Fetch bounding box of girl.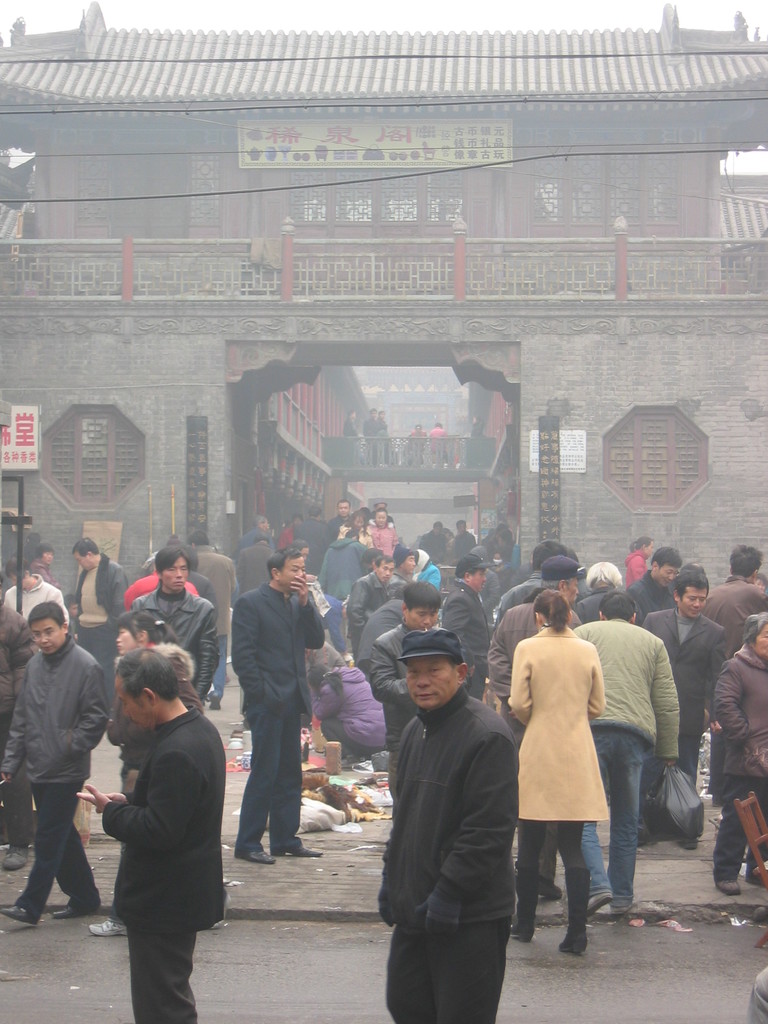
Bbox: (625,536,655,588).
